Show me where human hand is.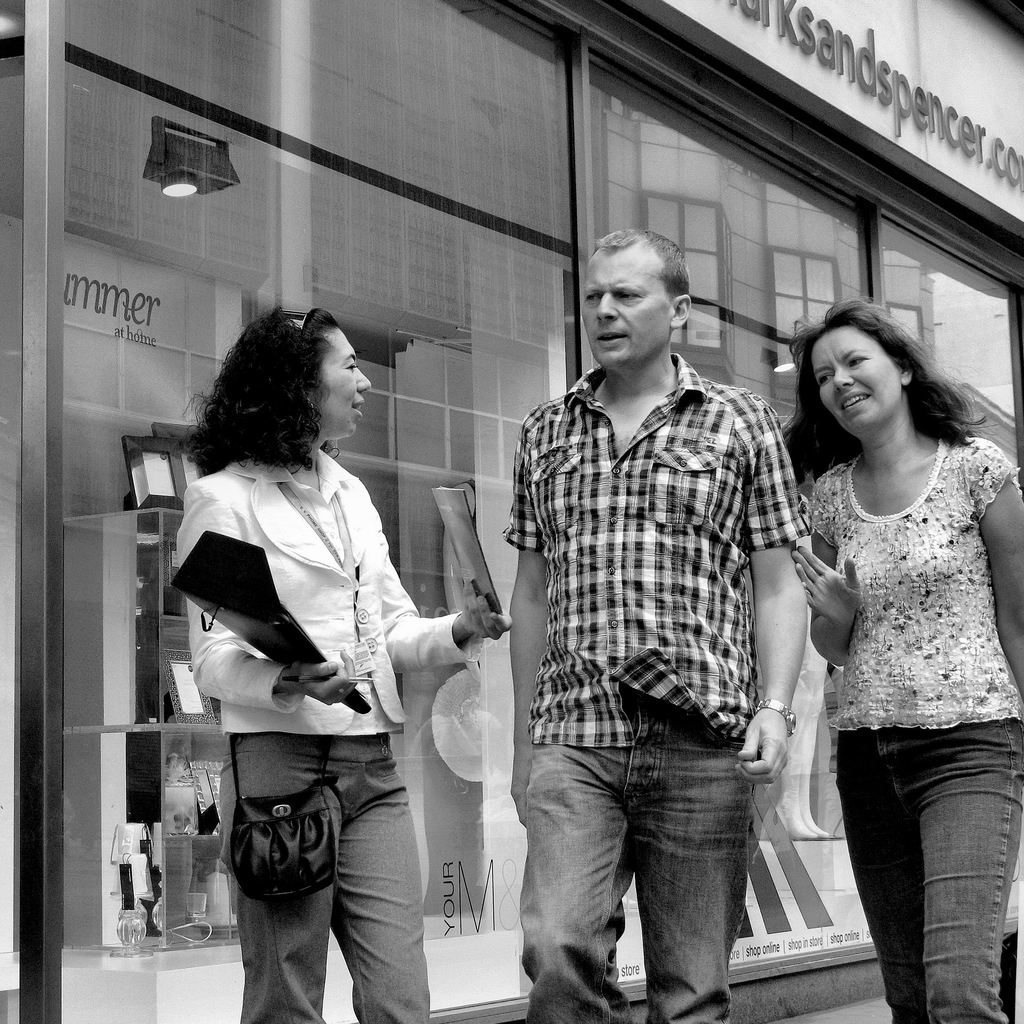
human hand is at region(299, 645, 361, 710).
